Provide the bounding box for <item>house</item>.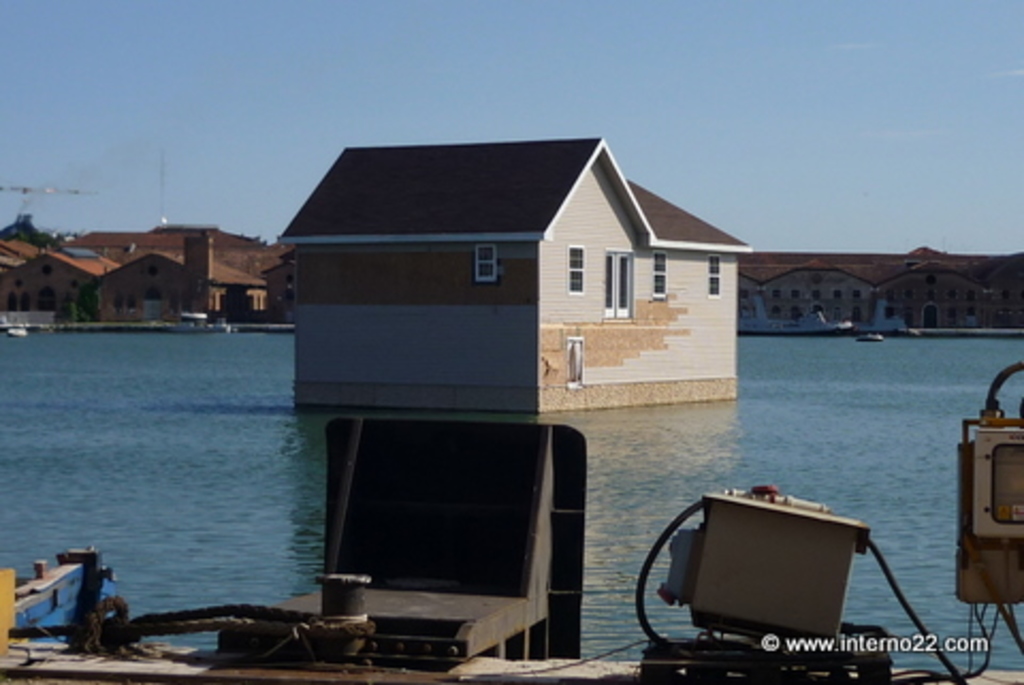
crop(732, 250, 1022, 337).
